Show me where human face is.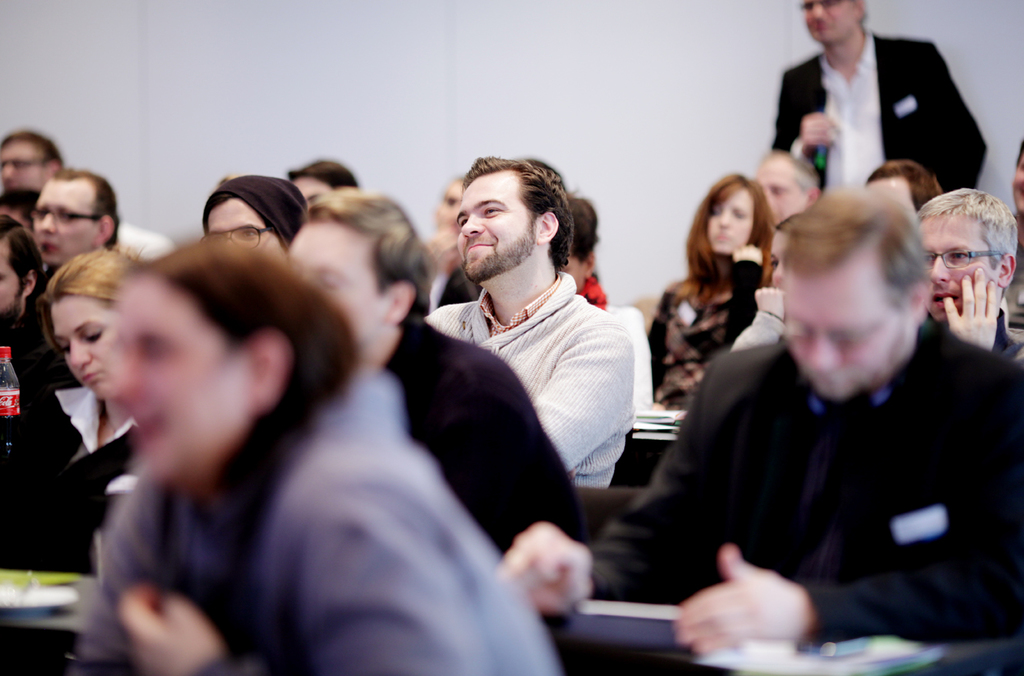
human face is at <region>767, 227, 786, 285</region>.
